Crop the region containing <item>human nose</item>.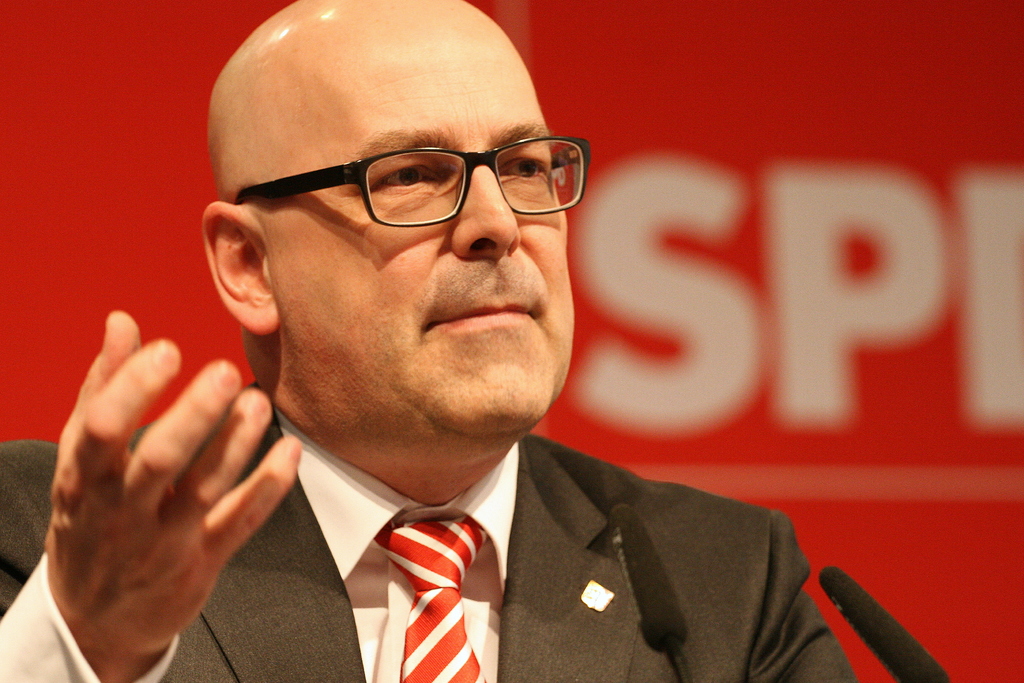
Crop region: 445, 172, 518, 254.
